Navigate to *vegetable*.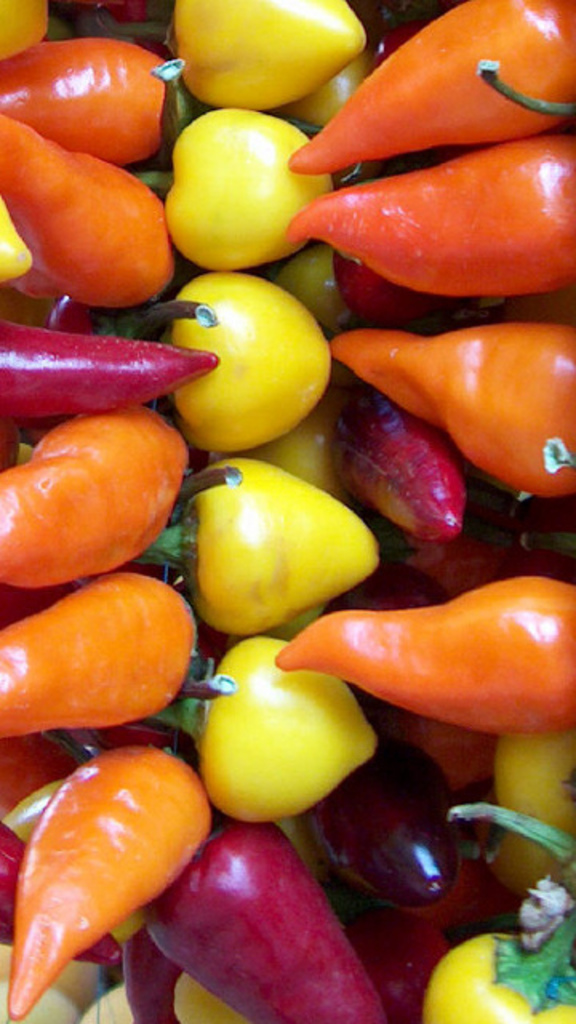
Navigation target: BBox(77, 0, 173, 50).
